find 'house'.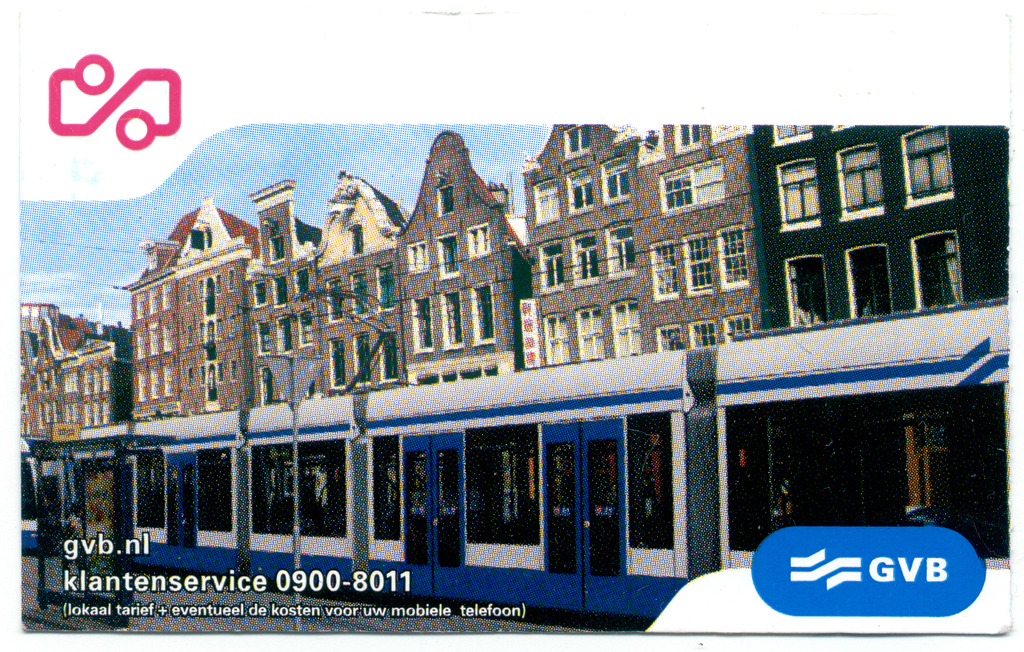
left=123, top=199, right=255, bottom=426.
